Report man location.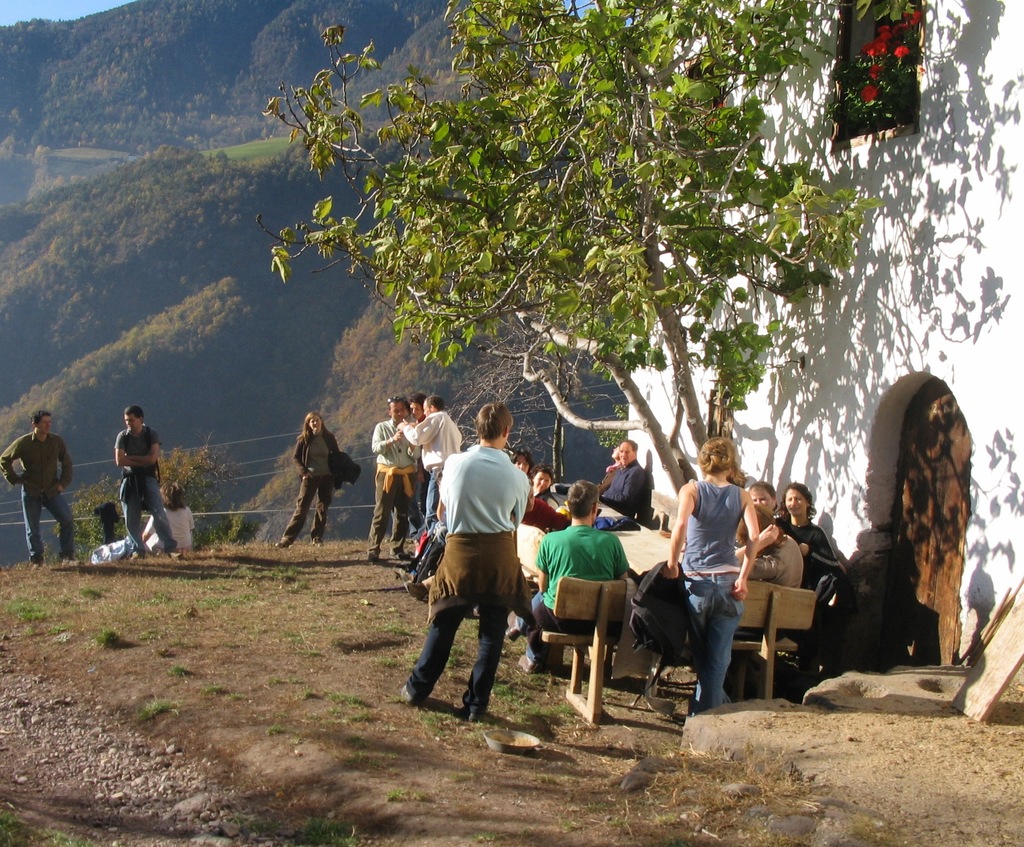
Report: (597,440,648,516).
